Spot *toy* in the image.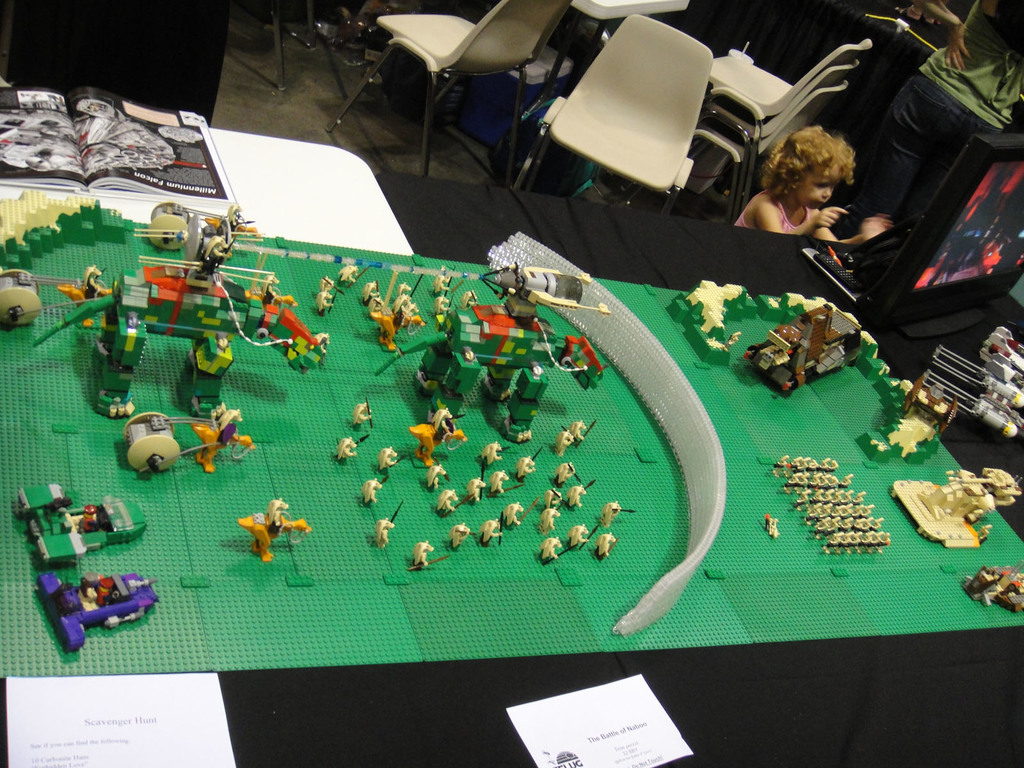
*toy* found at bbox=(371, 508, 401, 548).
